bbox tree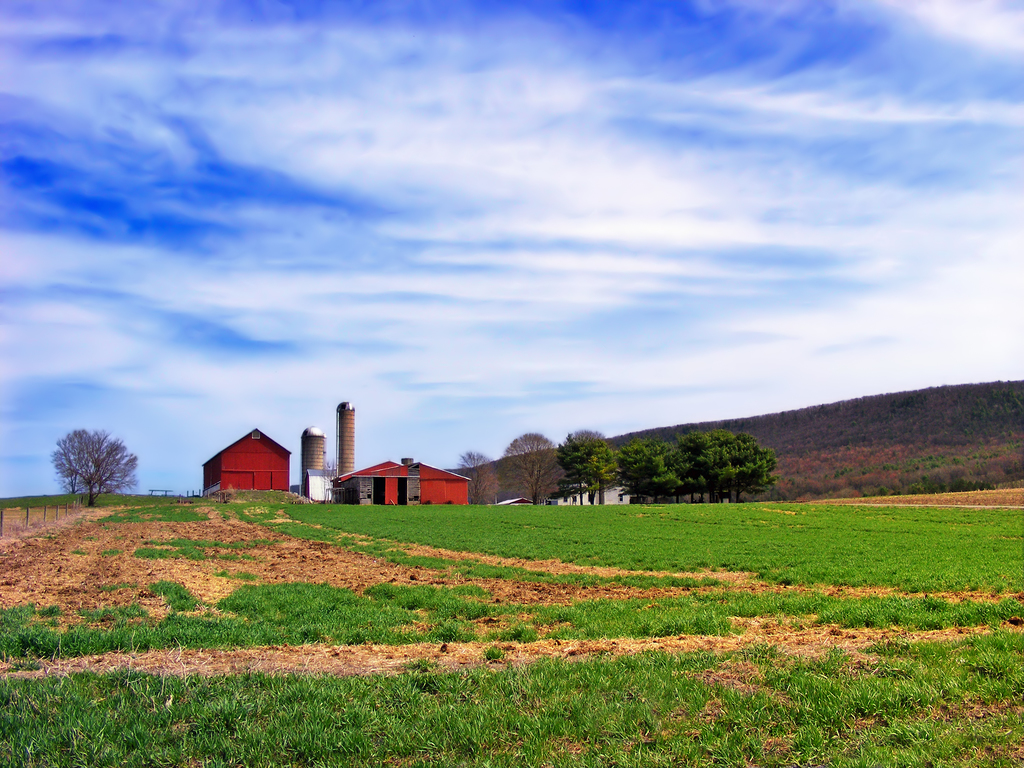
locate(554, 419, 616, 519)
